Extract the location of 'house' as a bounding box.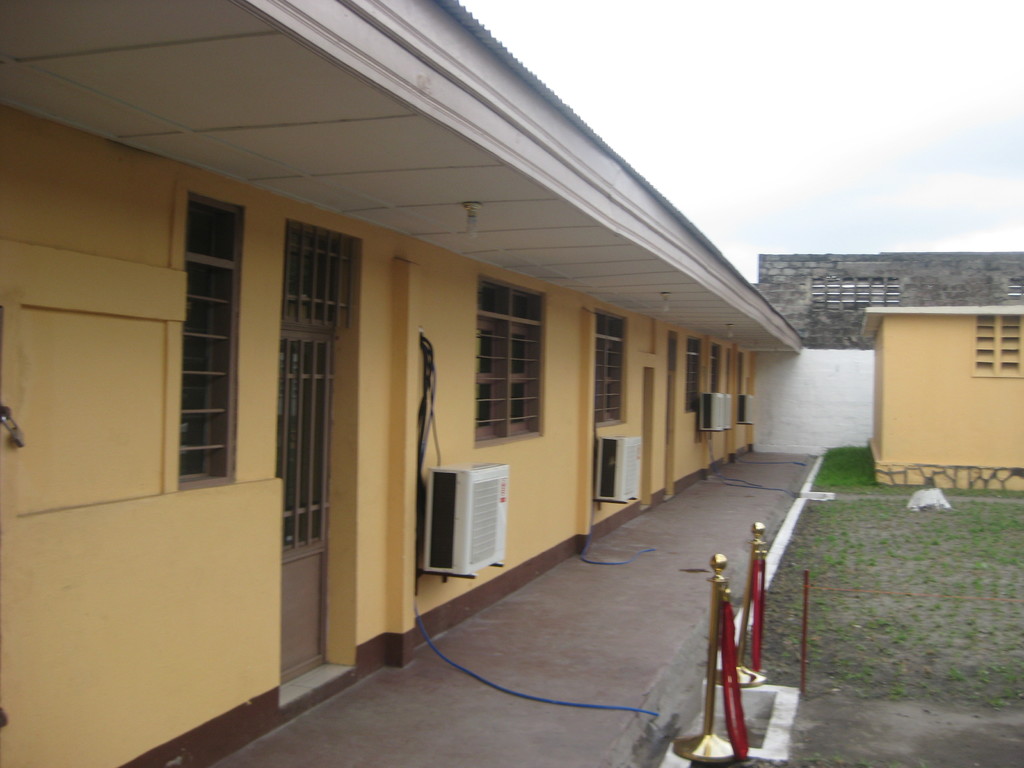
pyautogui.locateOnScreen(56, 0, 863, 748).
